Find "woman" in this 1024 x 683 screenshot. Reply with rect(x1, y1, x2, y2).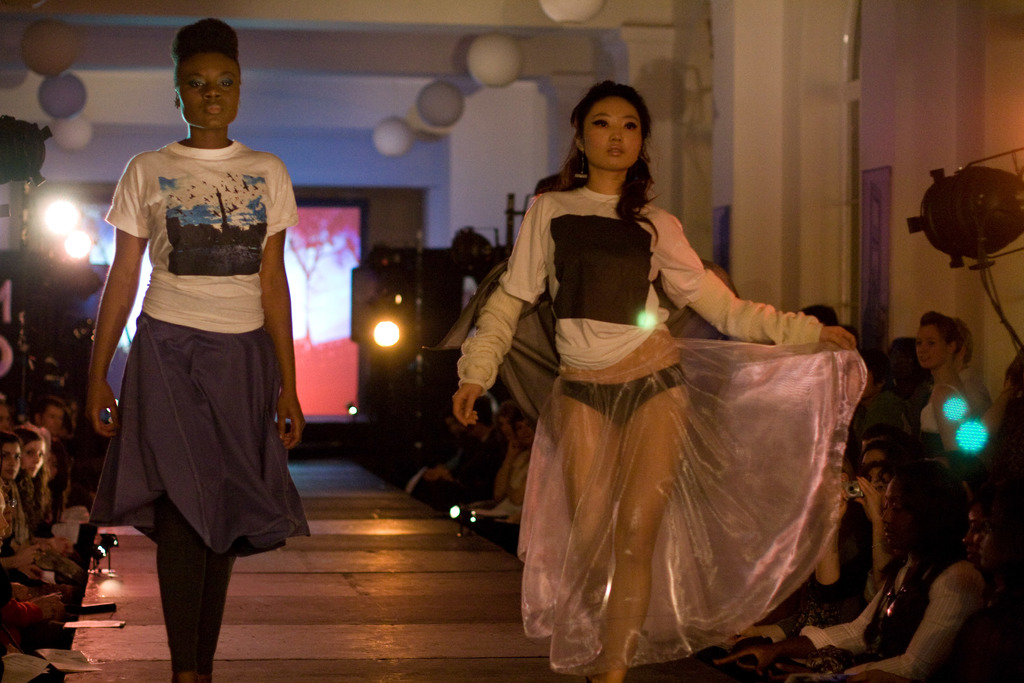
rect(0, 434, 84, 616).
